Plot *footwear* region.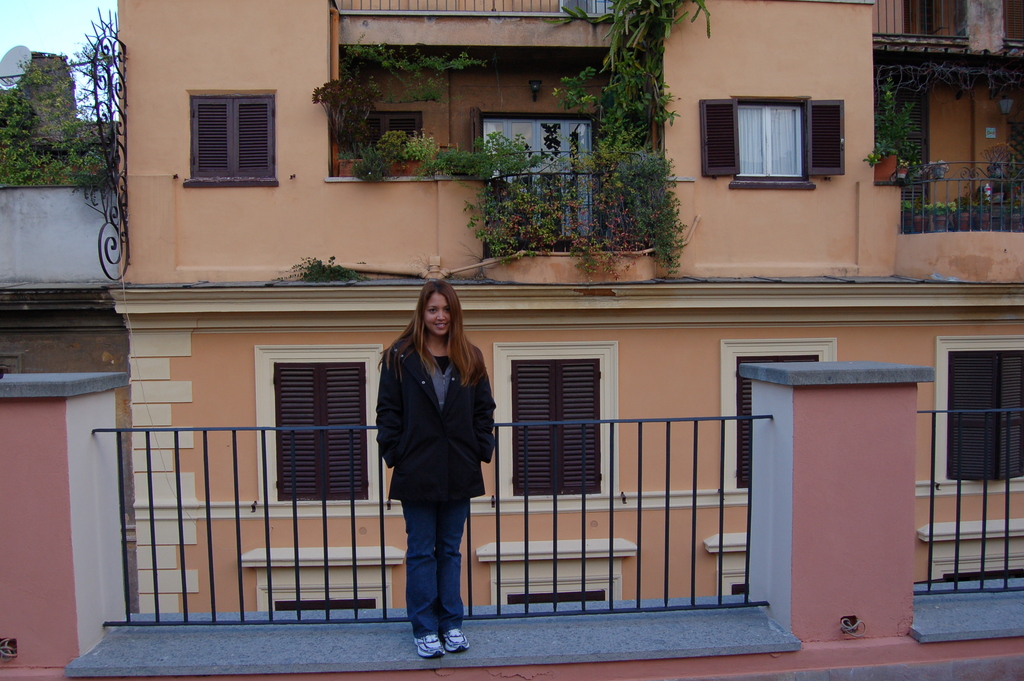
Plotted at <bbox>412, 625, 449, 659</bbox>.
